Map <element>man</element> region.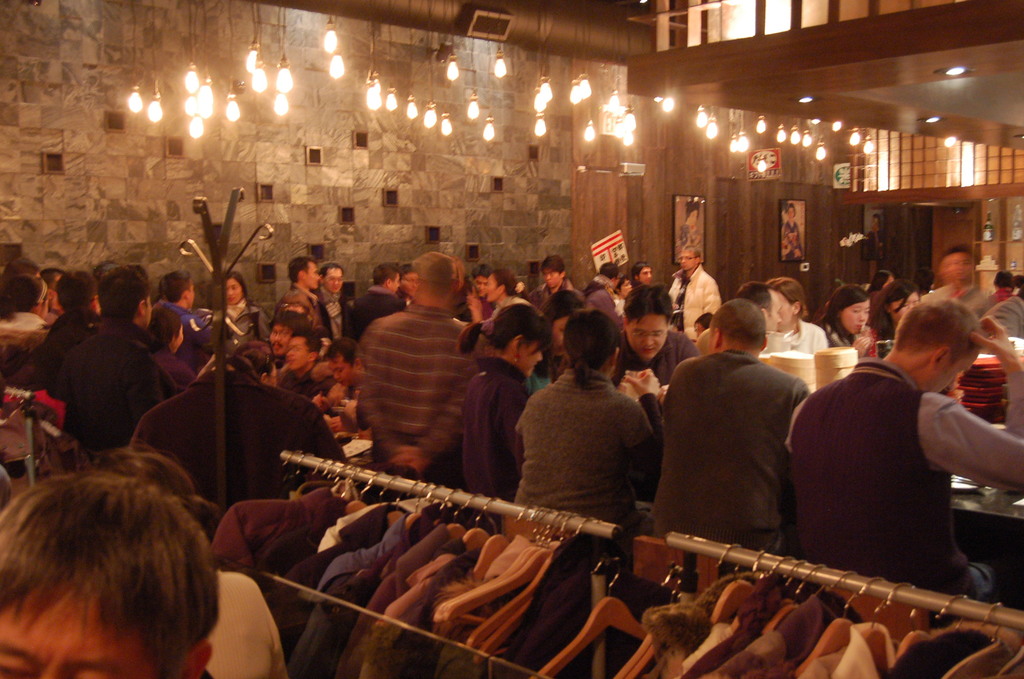
Mapped to select_region(787, 289, 1016, 608).
